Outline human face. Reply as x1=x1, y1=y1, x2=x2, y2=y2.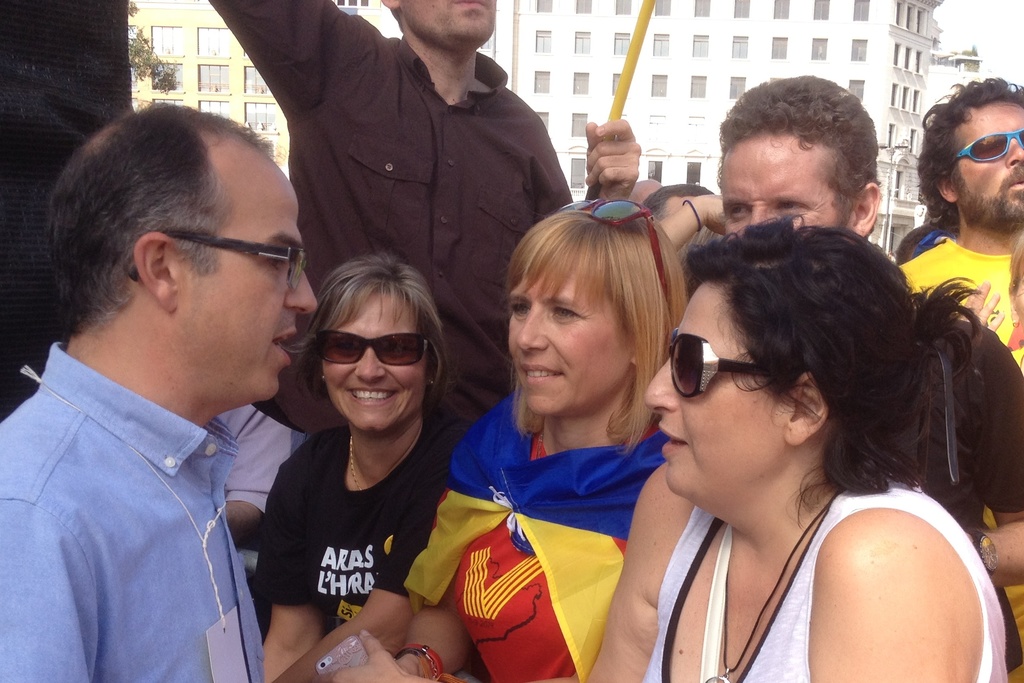
x1=643, y1=280, x2=782, y2=494.
